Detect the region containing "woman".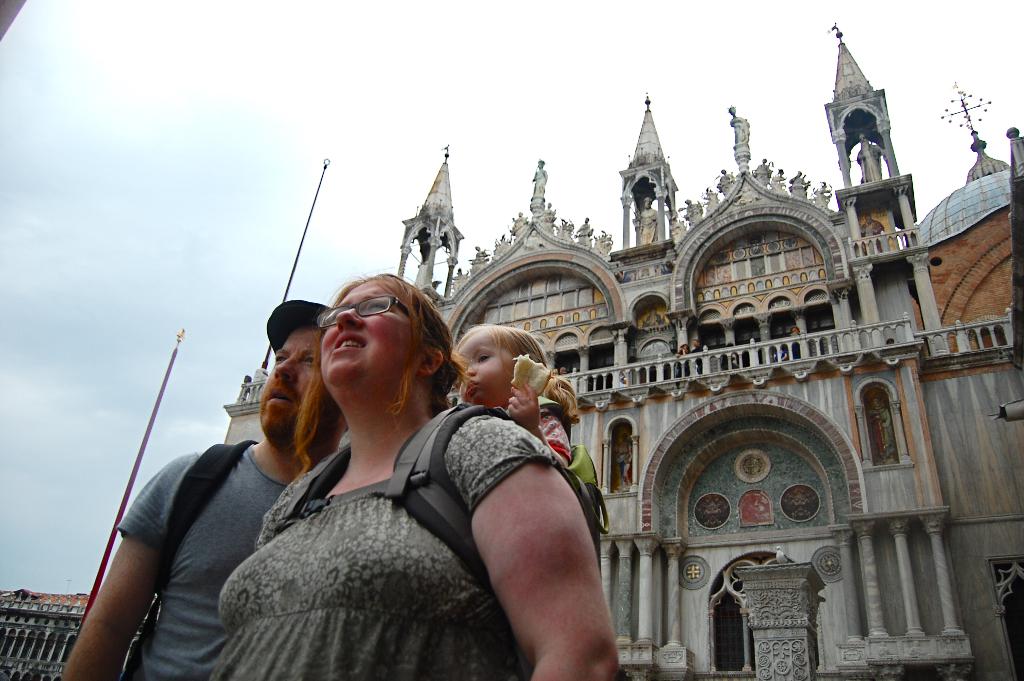
<region>185, 261, 566, 673</region>.
